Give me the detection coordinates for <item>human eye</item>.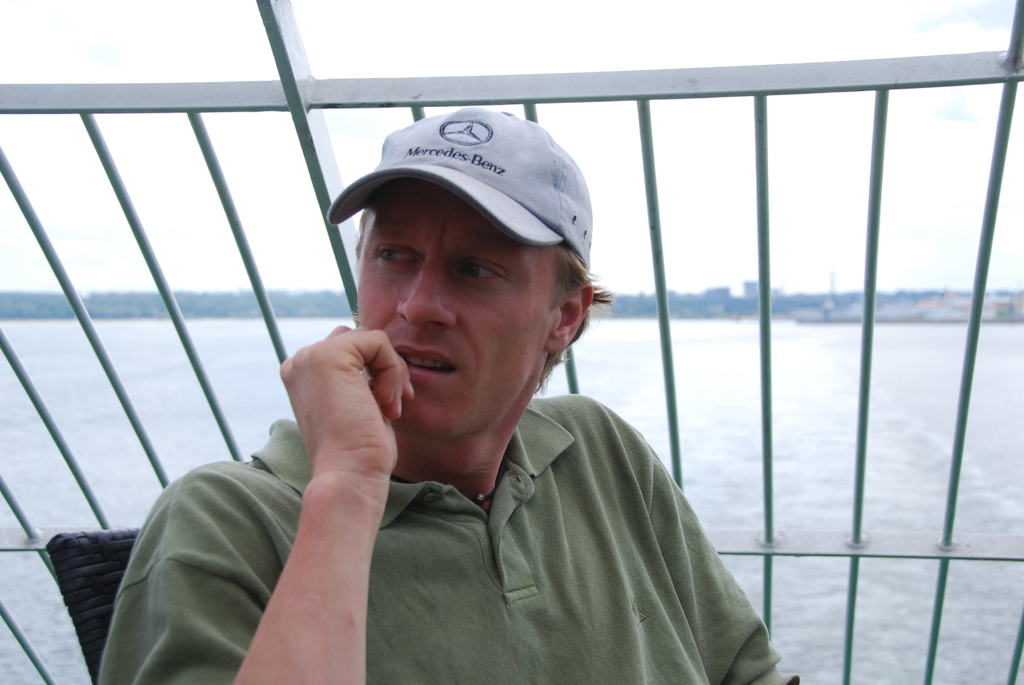
365, 231, 425, 271.
